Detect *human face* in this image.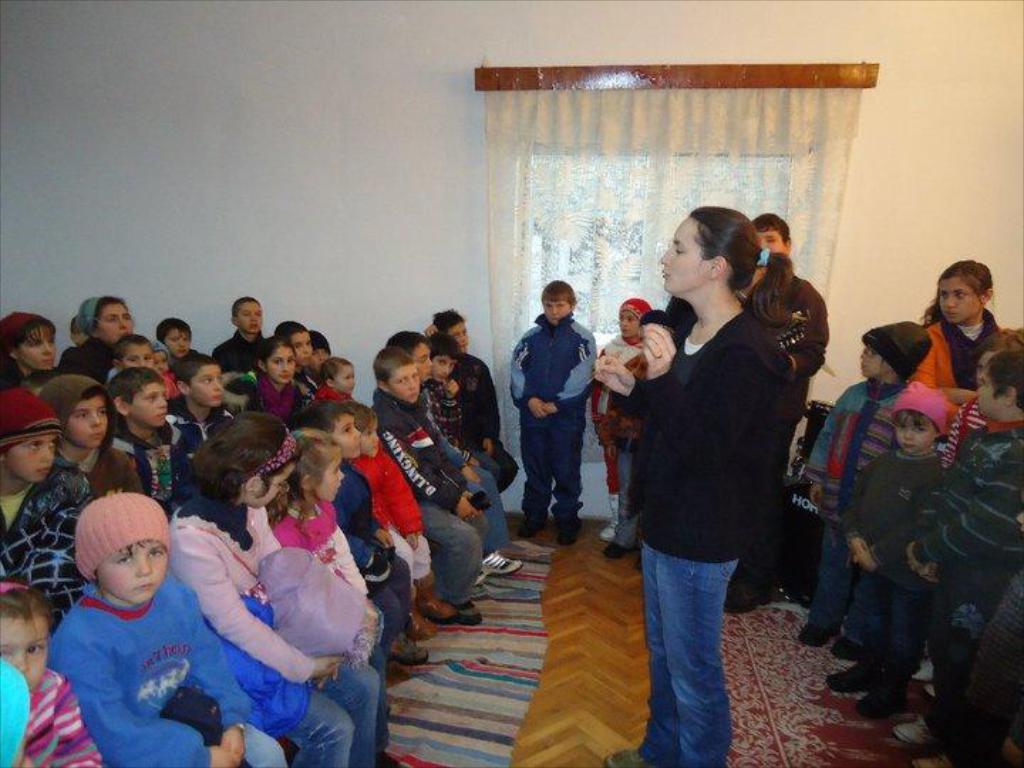
Detection: <region>121, 341, 155, 367</region>.
